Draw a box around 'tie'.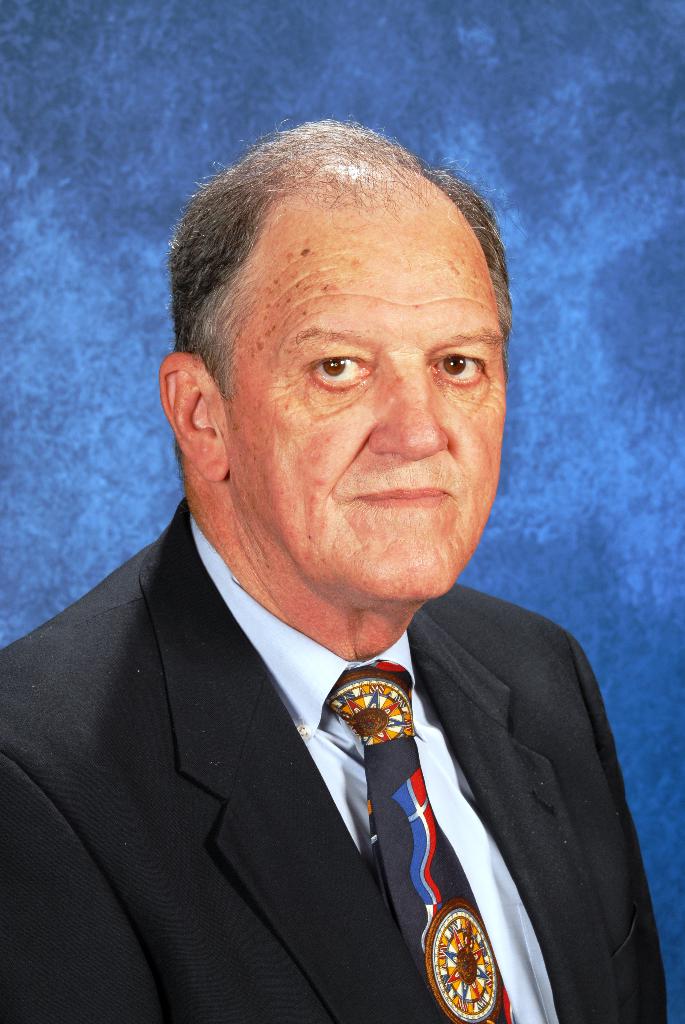
(left=321, top=650, right=517, bottom=1023).
